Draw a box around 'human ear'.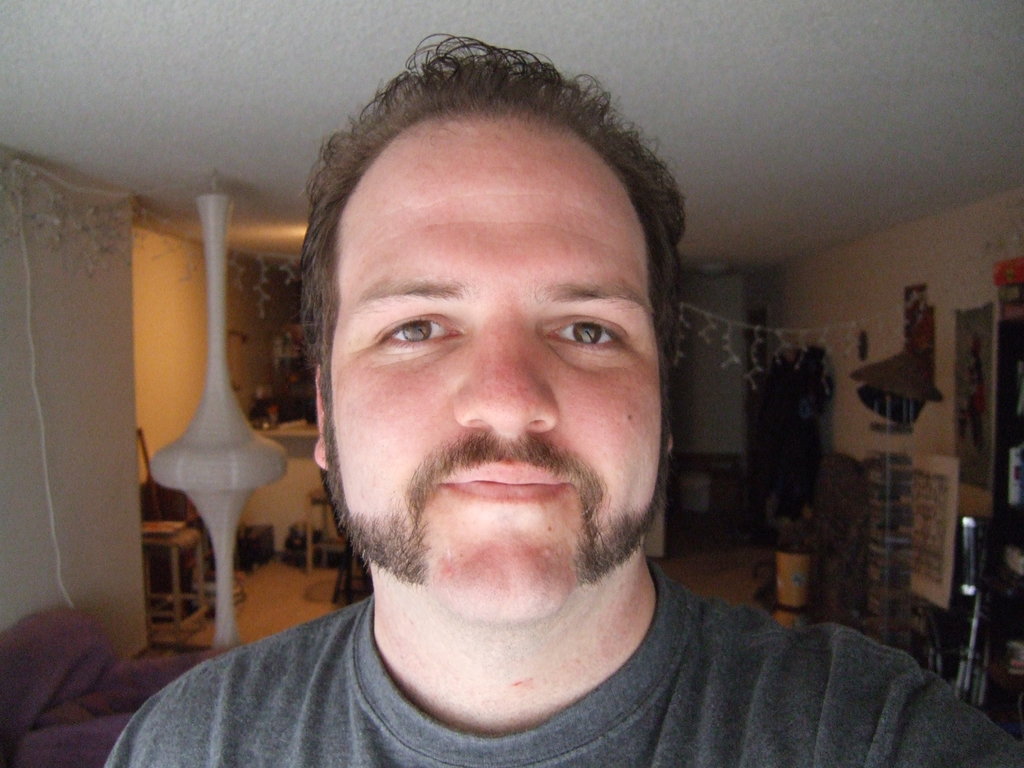
locate(666, 426, 676, 452).
